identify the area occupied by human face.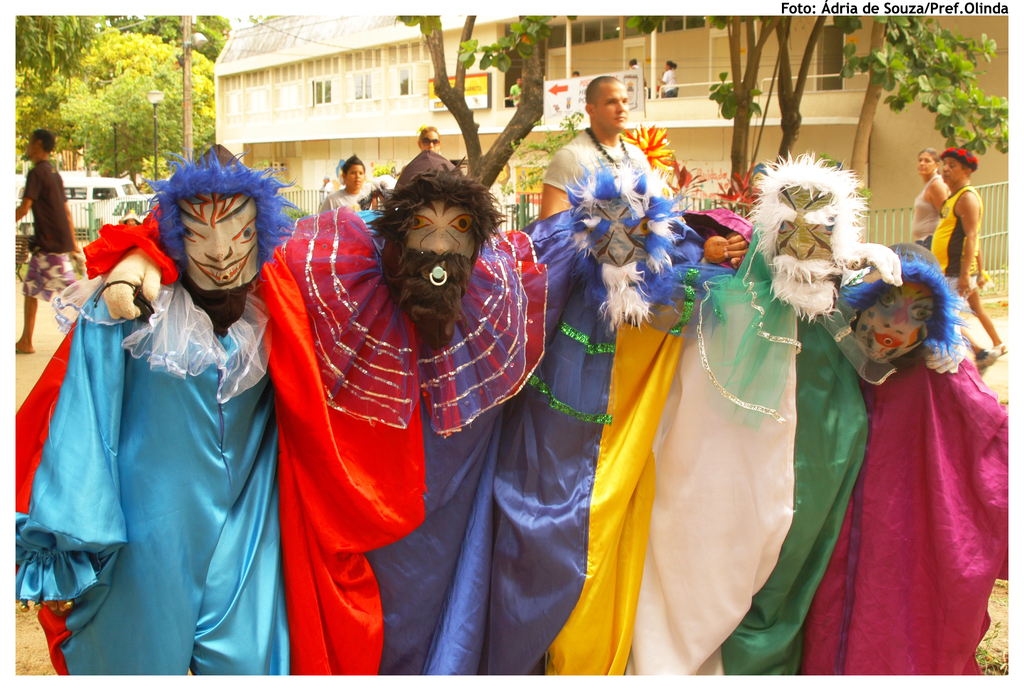
Area: bbox=(410, 201, 476, 251).
